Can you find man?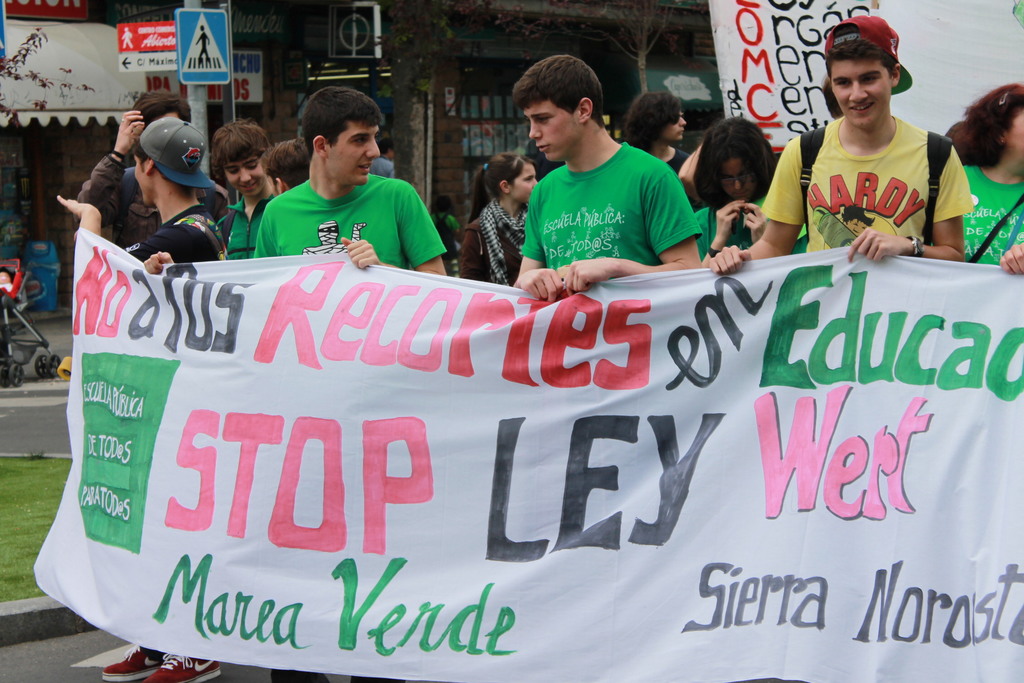
Yes, bounding box: [left=252, top=83, right=449, bottom=275].
